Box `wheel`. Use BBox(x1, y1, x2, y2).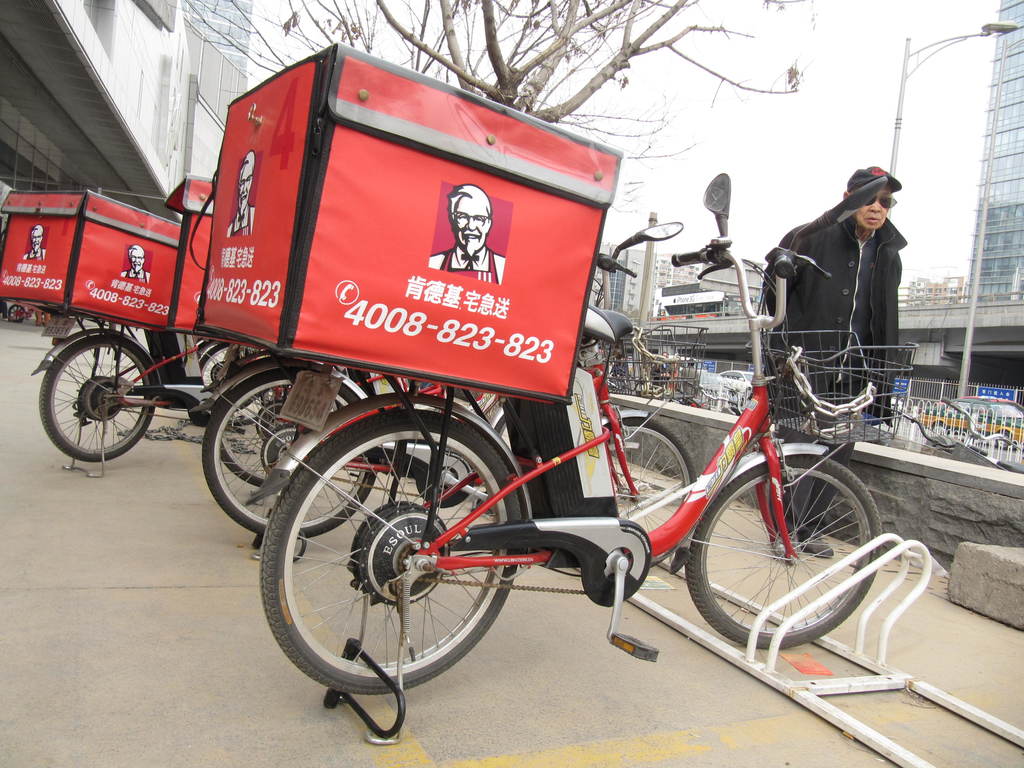
BBox(599, 414, 700, 567).
